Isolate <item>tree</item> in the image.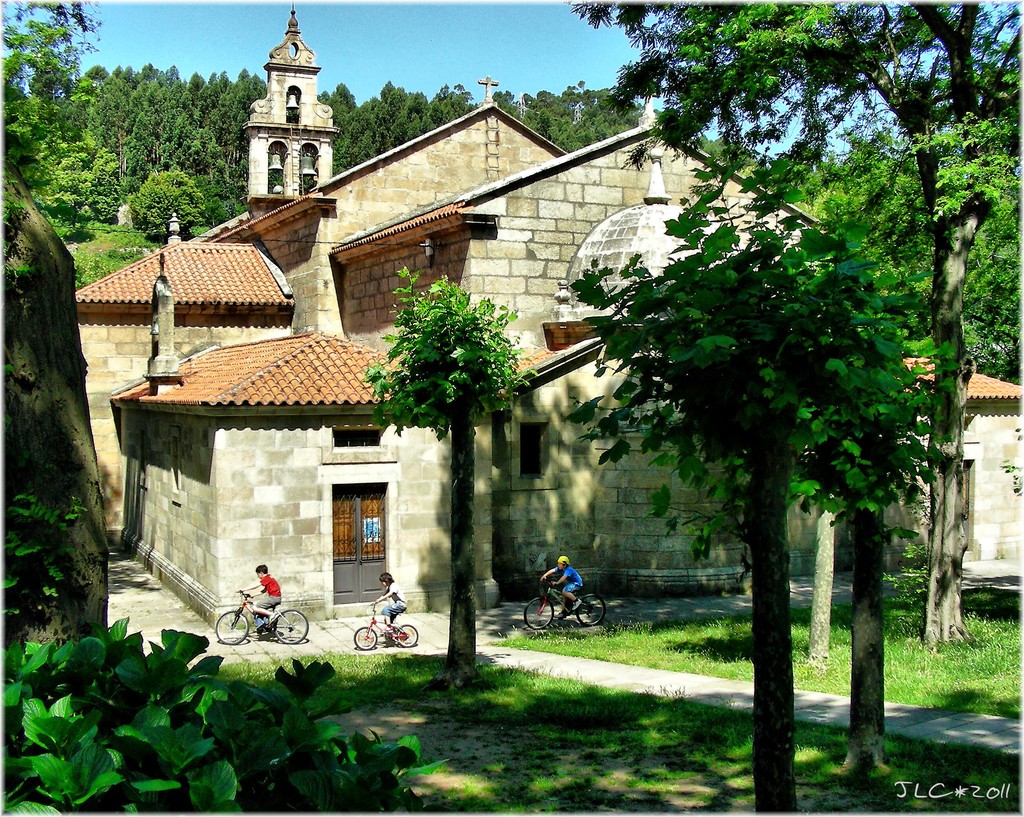
Isolated region: [130,168,200,239].
